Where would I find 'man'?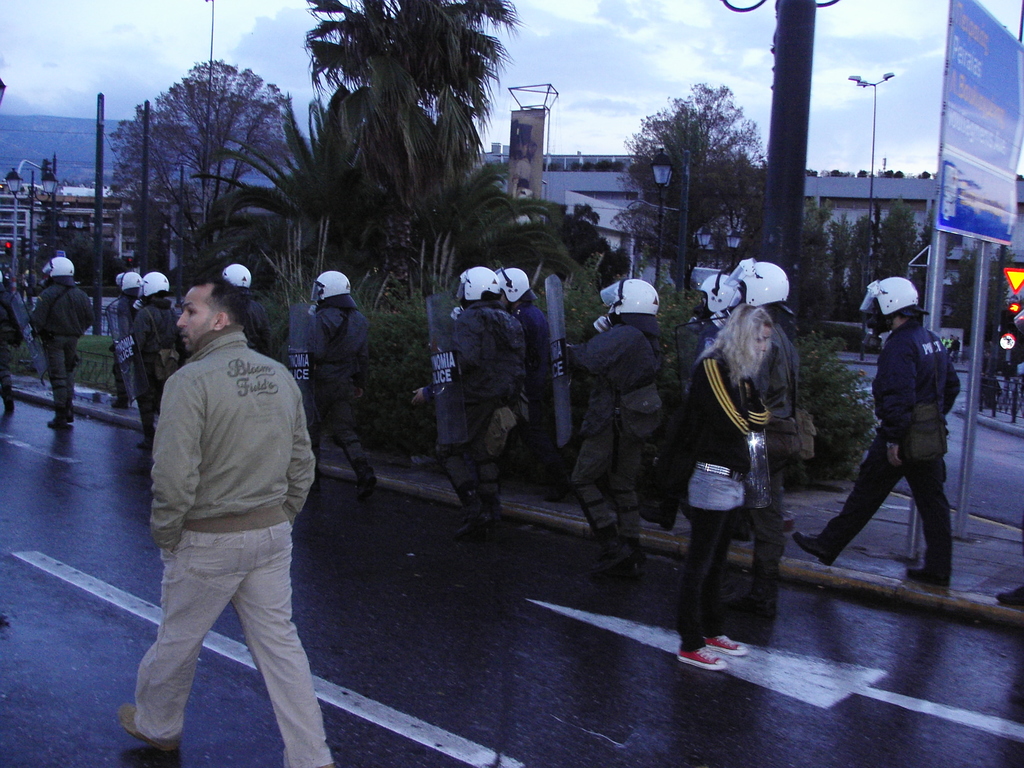
At locate(486, 266, 562, 490).
